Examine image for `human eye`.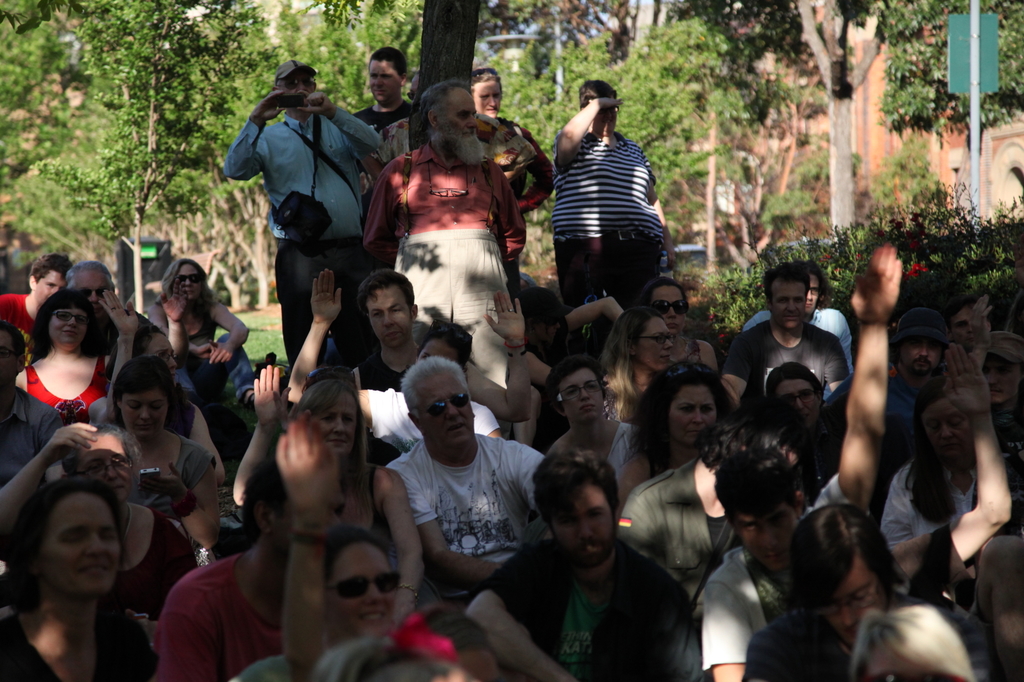
Examination result: crop(562, 519, 578, 528).
